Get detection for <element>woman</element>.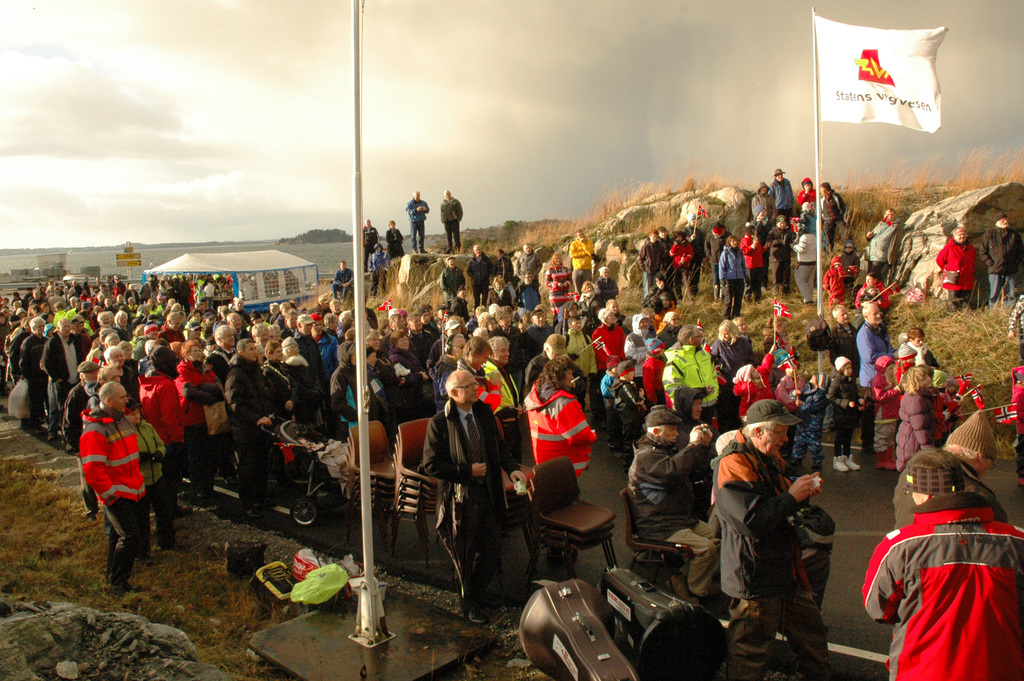
Detection: box=[484, 279, 509, 306].
